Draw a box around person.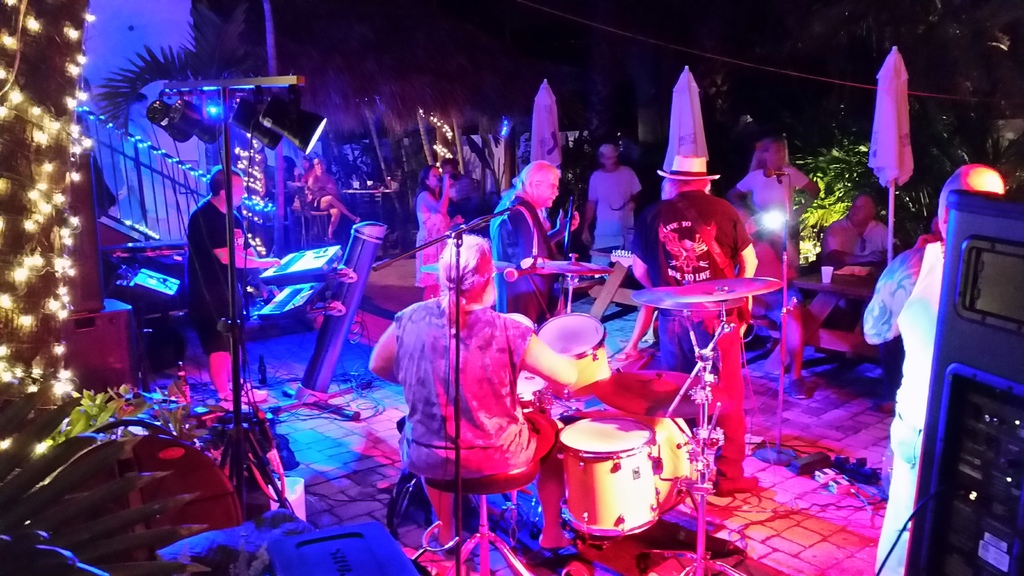
{"left": 580, "top": 141, "right": 640, "bottom": 295}.
